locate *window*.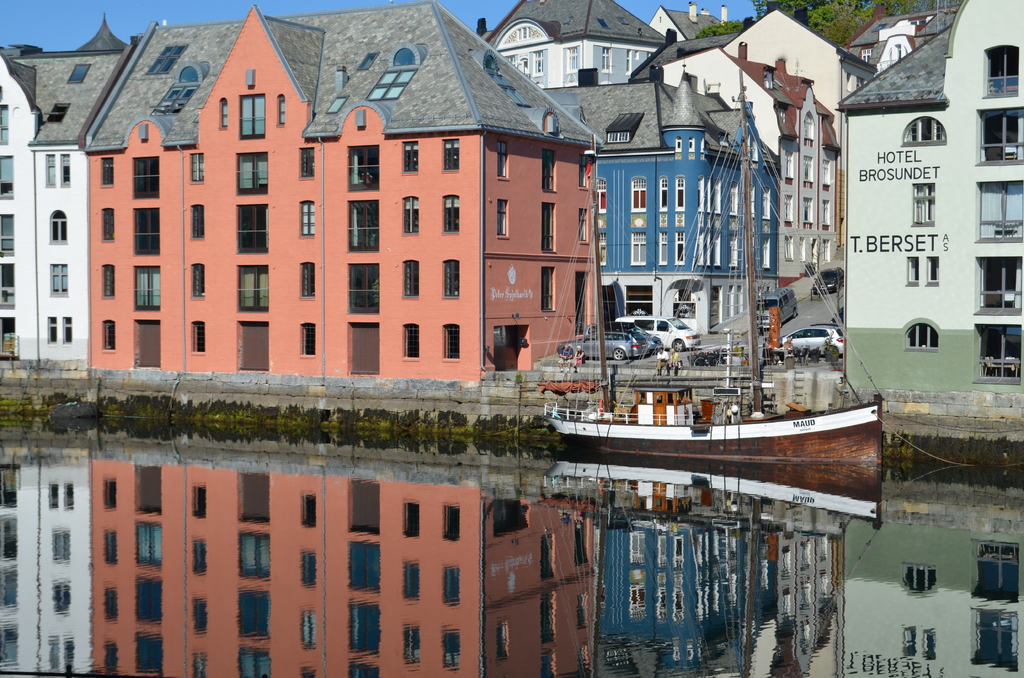
Bounding box: box(659, 172, 671, 210).
